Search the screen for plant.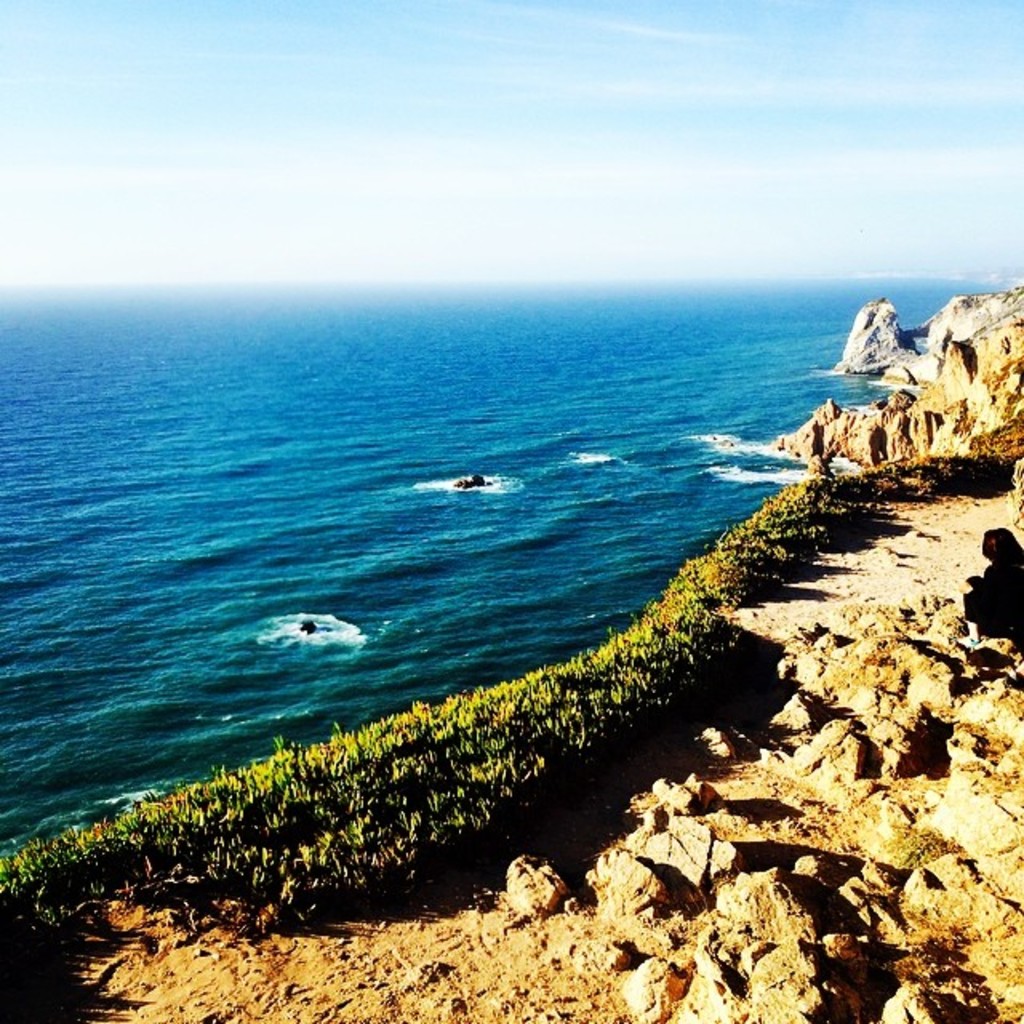
Found at (left=3, top=443, right=840, bottom=1022).
